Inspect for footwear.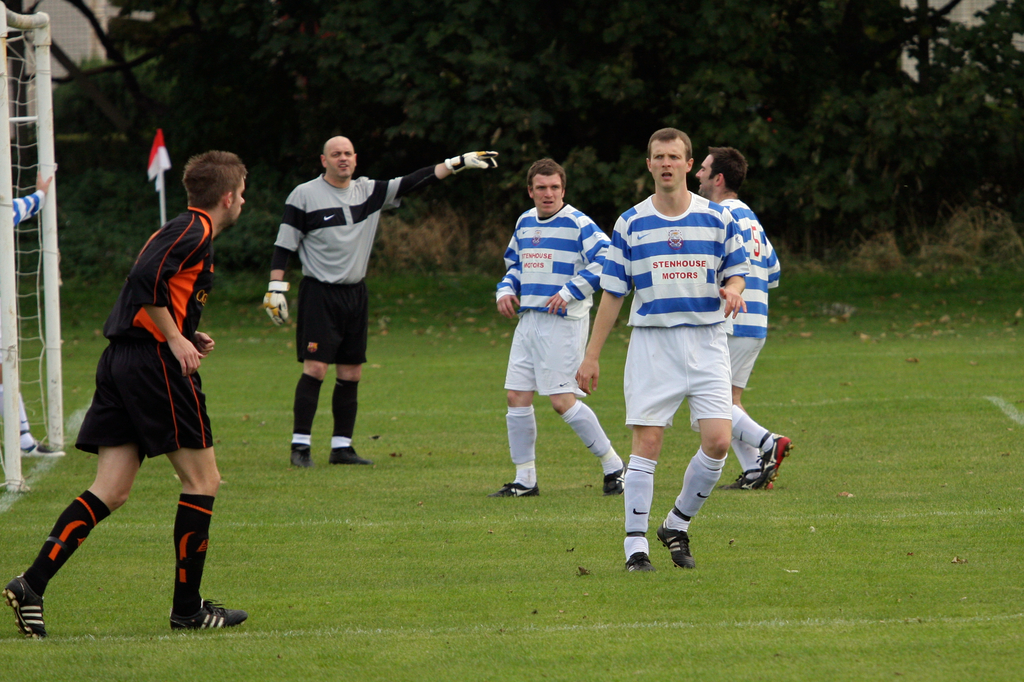
Inspection: x1=4 y1=569 x2=50 y2=637.
